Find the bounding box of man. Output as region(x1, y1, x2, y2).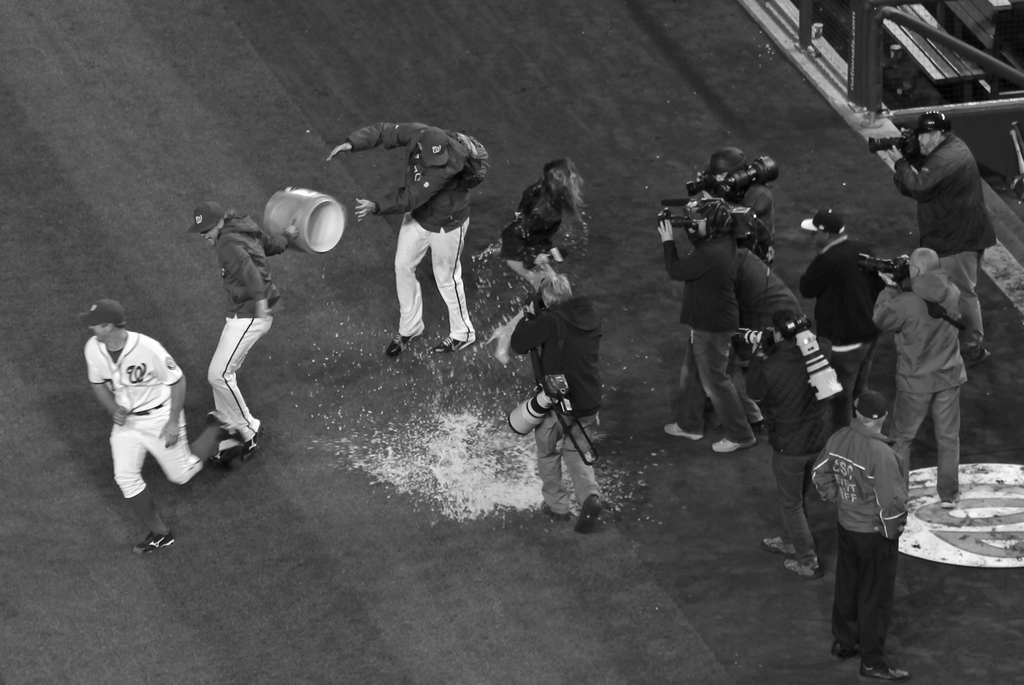
region(79, 290, 200, 558).
